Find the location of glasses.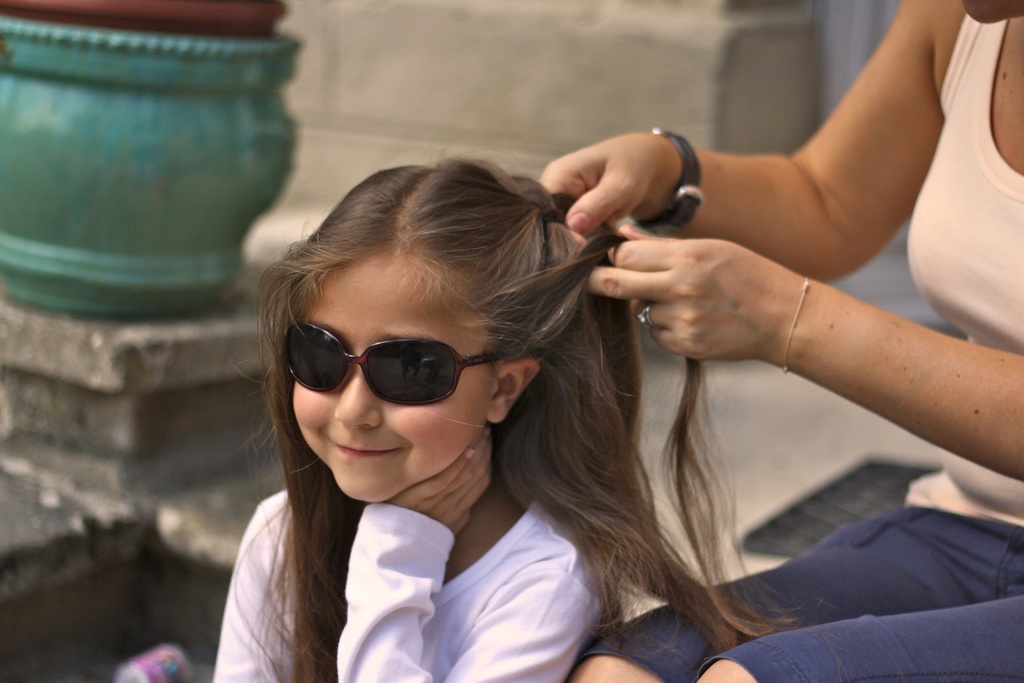
Location: crop(285, 327, 524, 410).
